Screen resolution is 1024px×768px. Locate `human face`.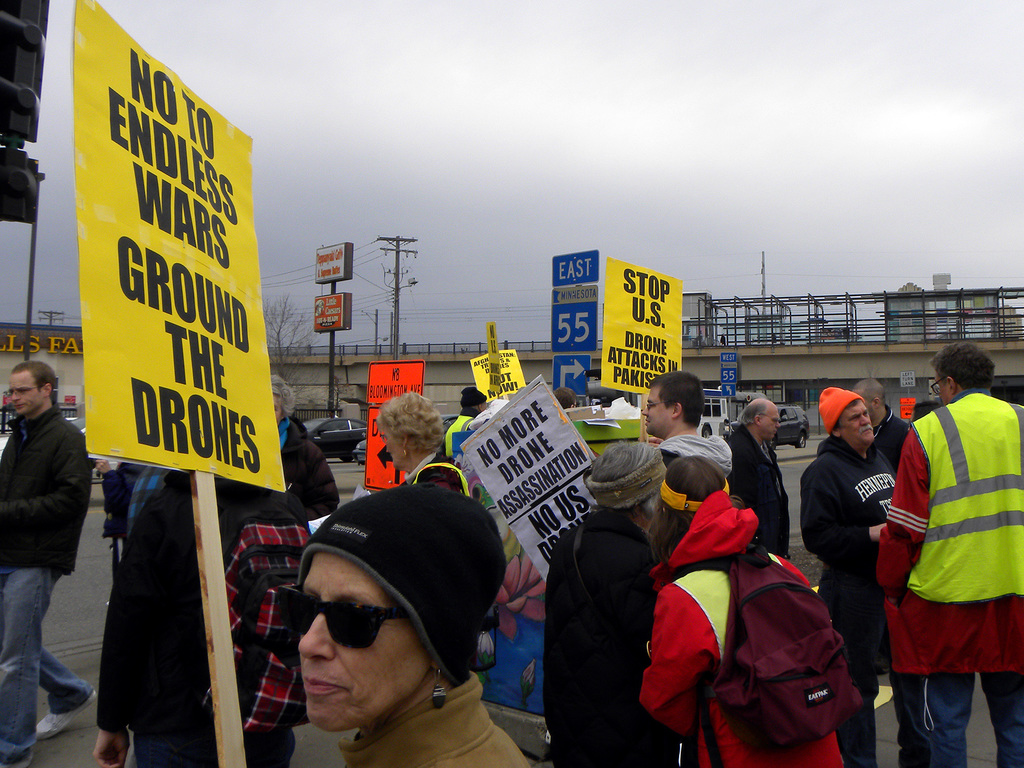
rect(382, 431, 402, 471).
